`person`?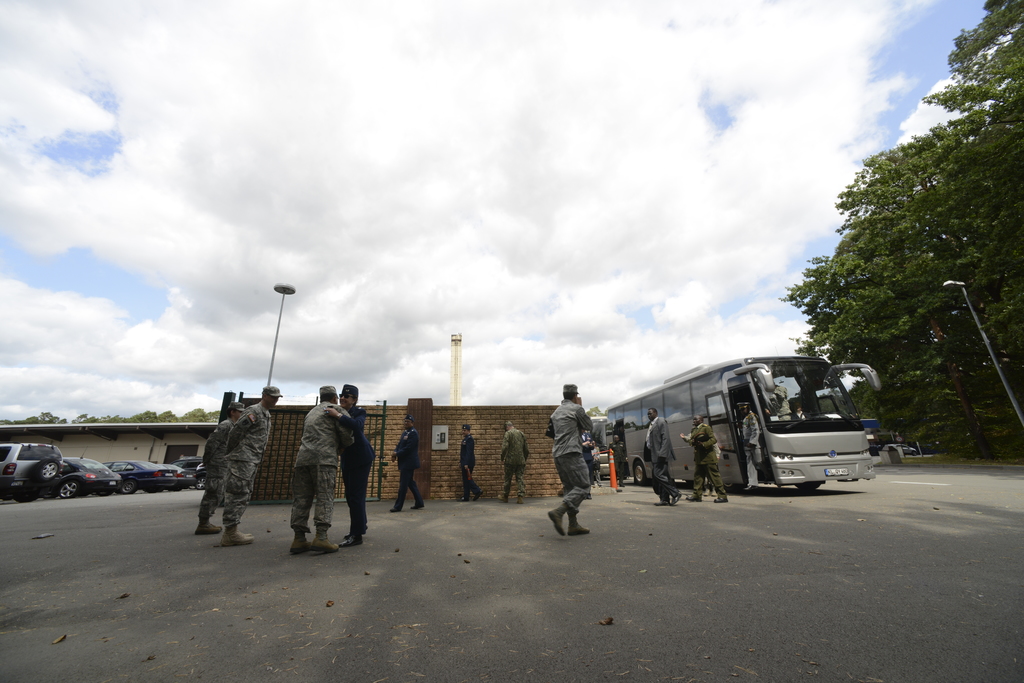
x1=387, y1=411, x2=422, y2=512
